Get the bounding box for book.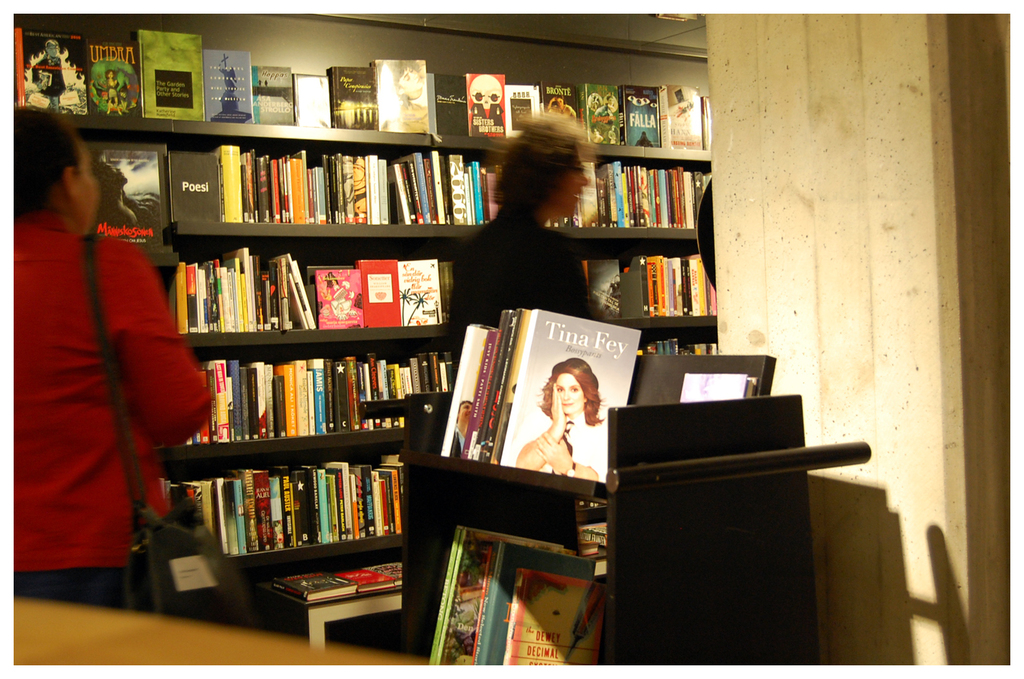
Rect(621, 84, 668, 145).
